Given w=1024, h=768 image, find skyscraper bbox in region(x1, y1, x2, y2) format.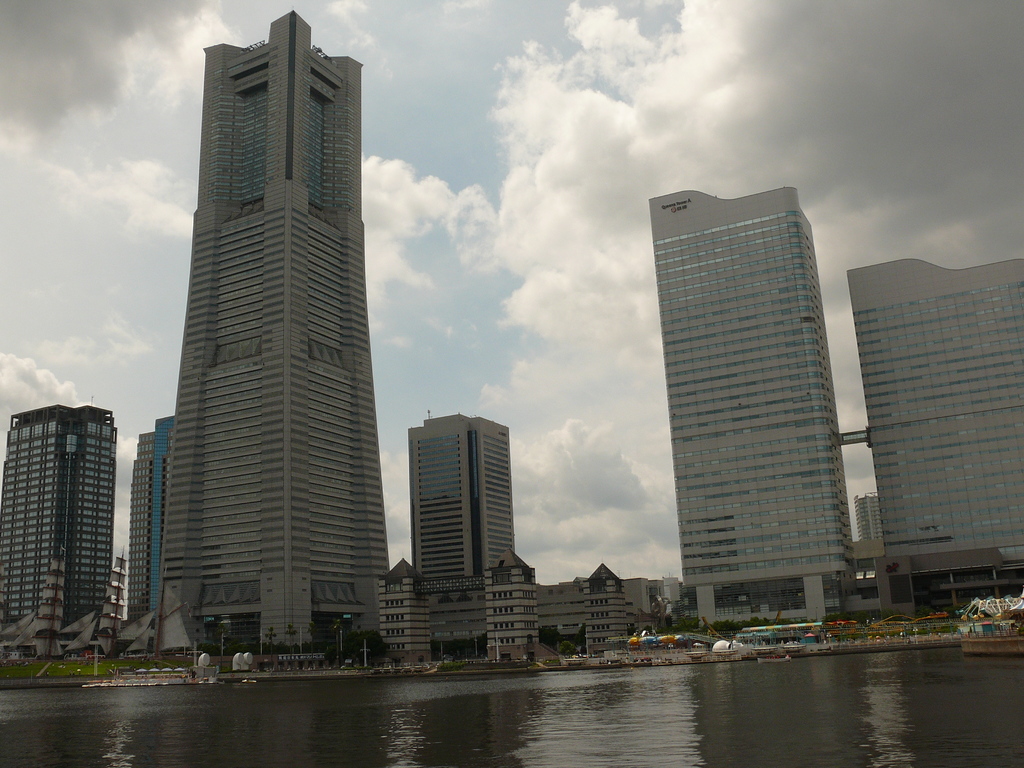
region(848, 254, 1023, 626).
